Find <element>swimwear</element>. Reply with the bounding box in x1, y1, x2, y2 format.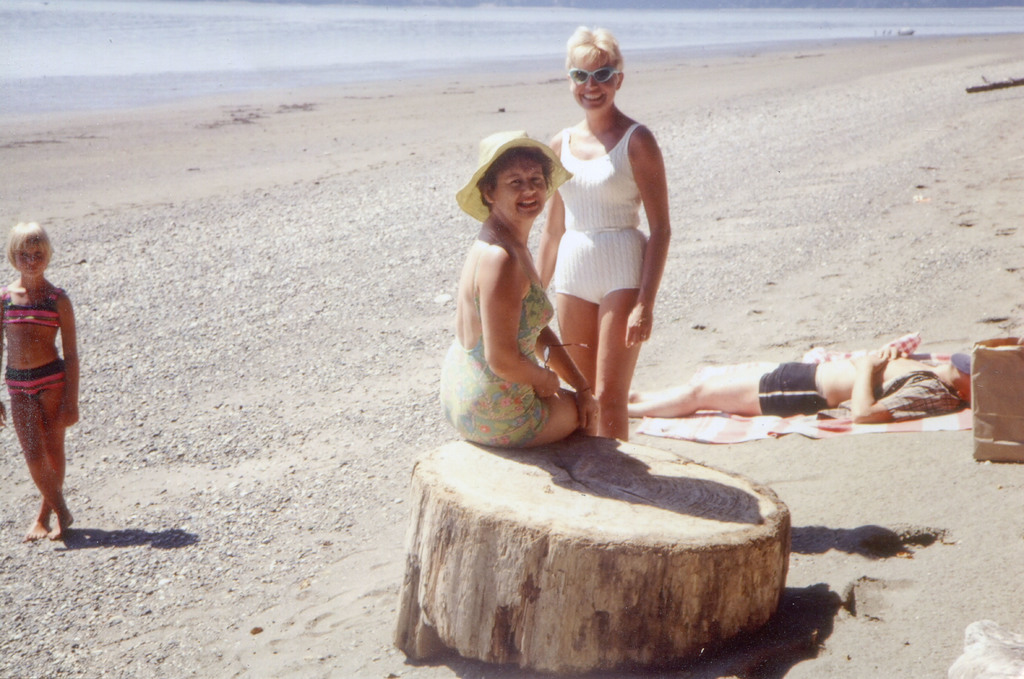
0, 285, 67, 333.
